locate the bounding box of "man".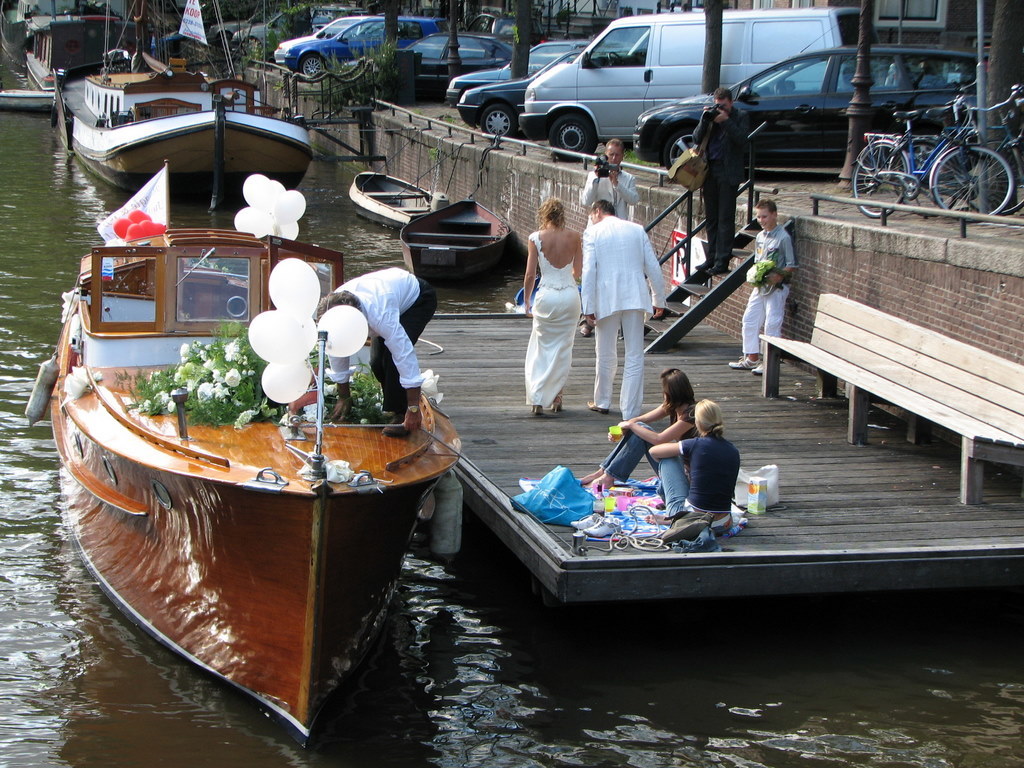
Bounding box: [727, 195, 793, 378].
